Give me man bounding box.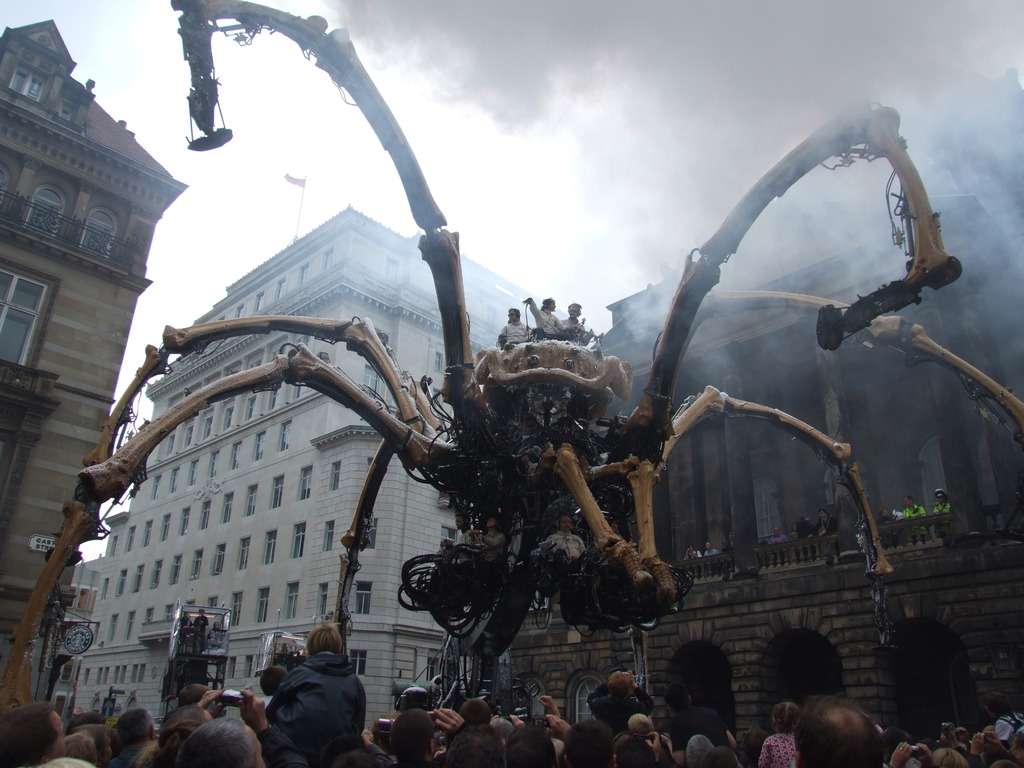
[386,705,467,766].
